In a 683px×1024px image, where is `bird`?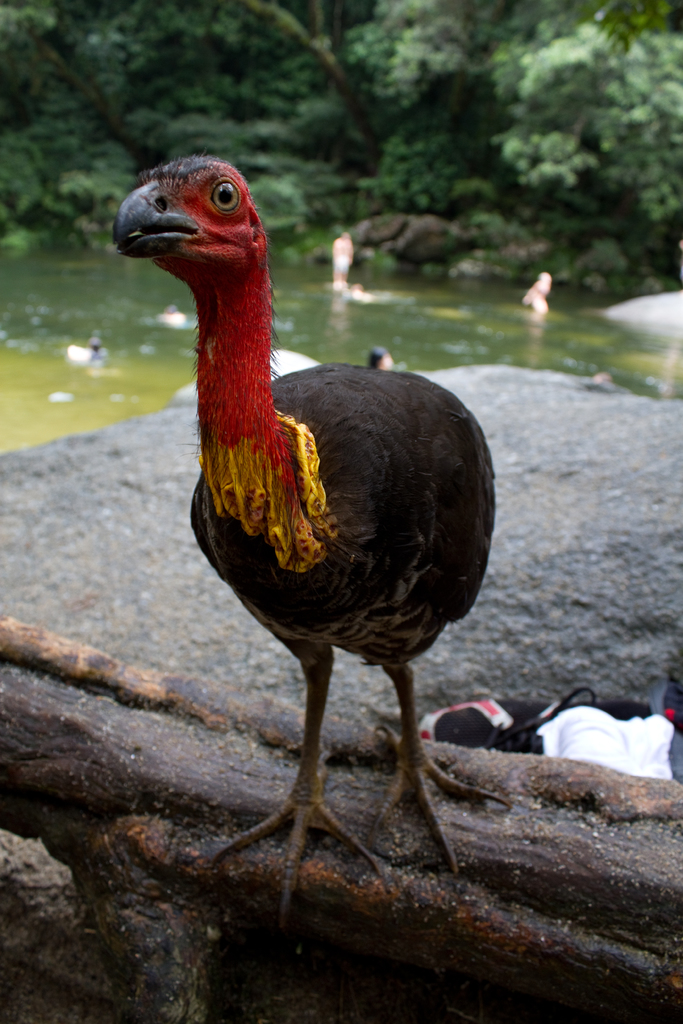
(left=94, top=143, right=502, bottom=909).
